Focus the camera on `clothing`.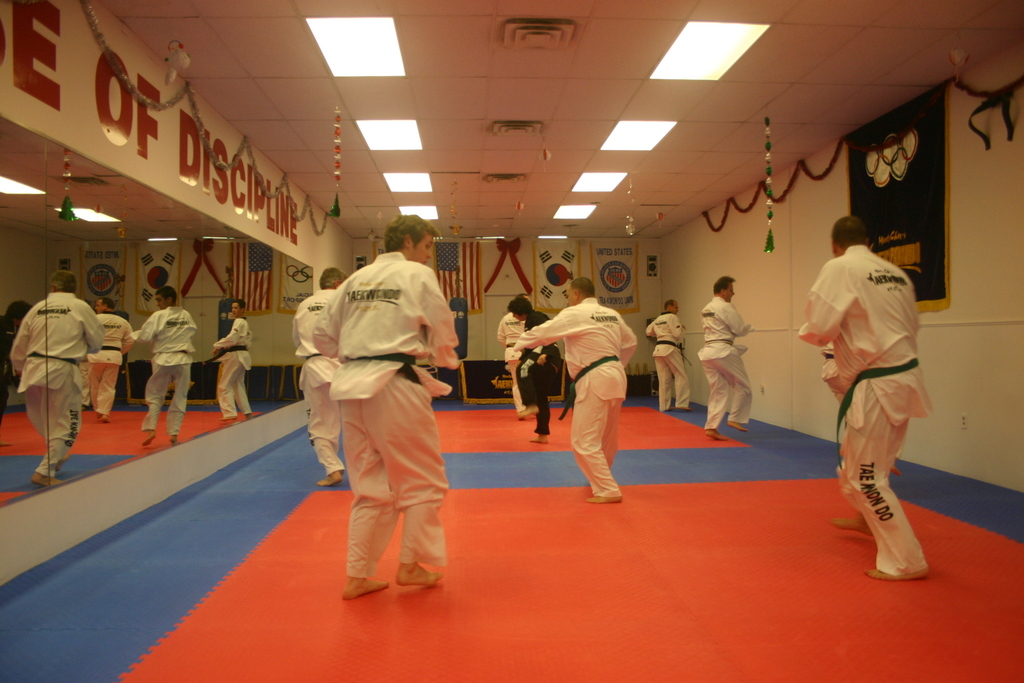
Focus region: (311, 271, 465, 598).
